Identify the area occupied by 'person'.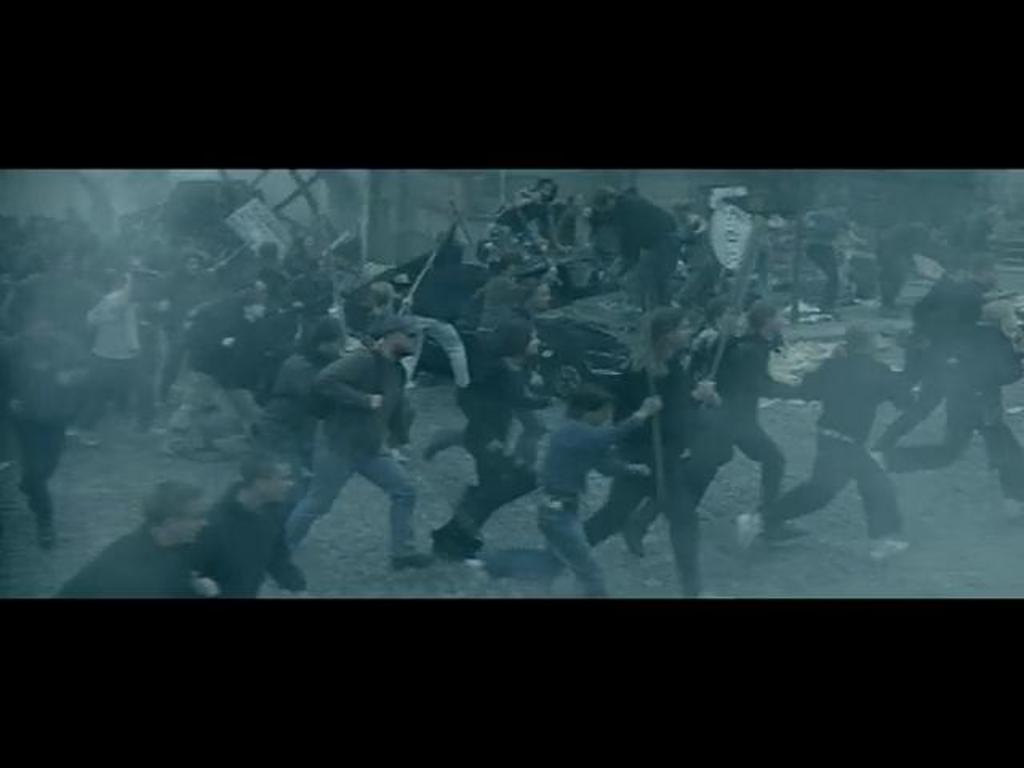
Area: 254,318,358,474.
